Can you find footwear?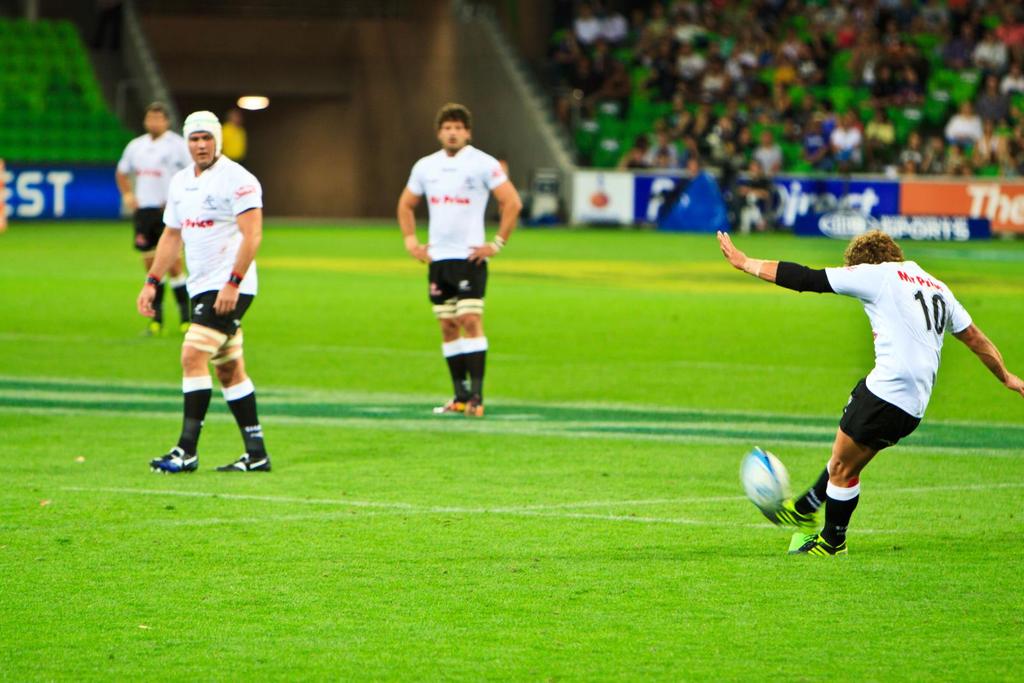
Yes, bounding box: (793, 538, 853, 556).
